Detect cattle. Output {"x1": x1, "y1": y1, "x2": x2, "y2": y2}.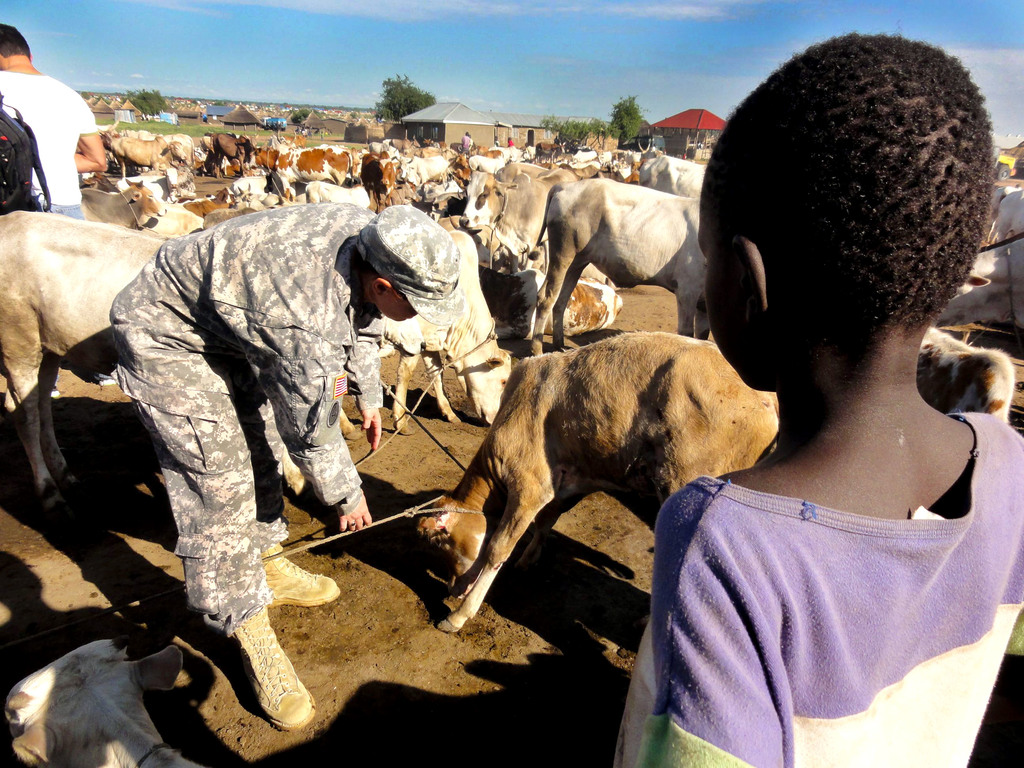
{"x1": 0, "y1": 212, "x2": 164, "y2": 500}.
